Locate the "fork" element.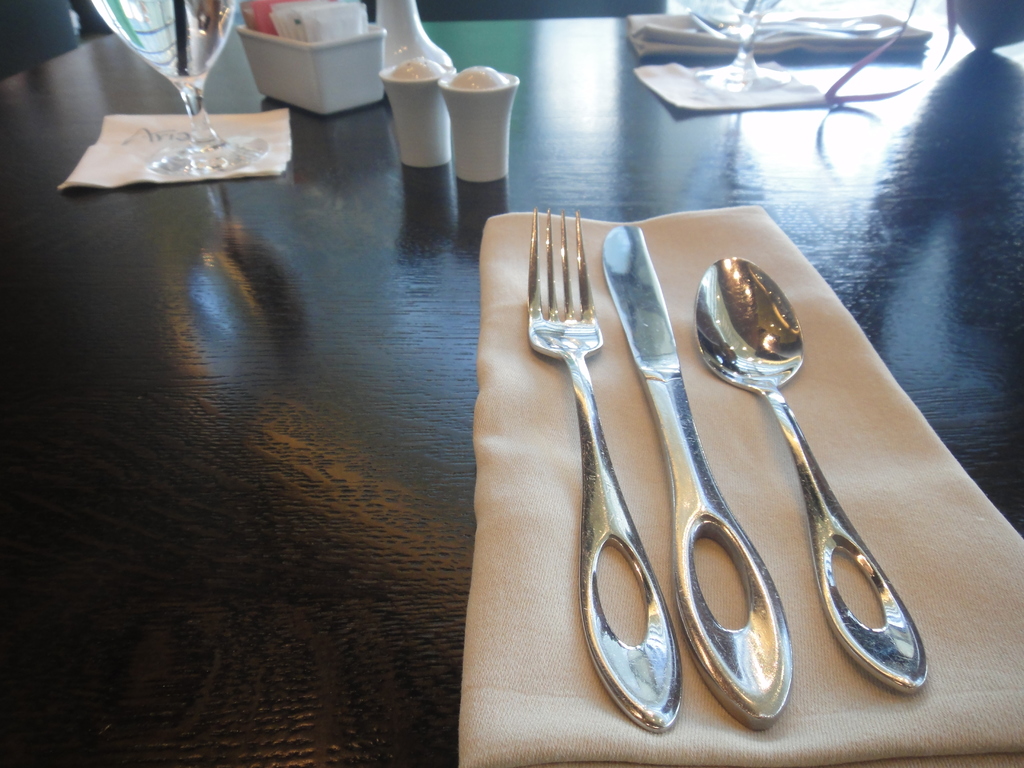
Element bbox: box(527, 205, 680, 736).
